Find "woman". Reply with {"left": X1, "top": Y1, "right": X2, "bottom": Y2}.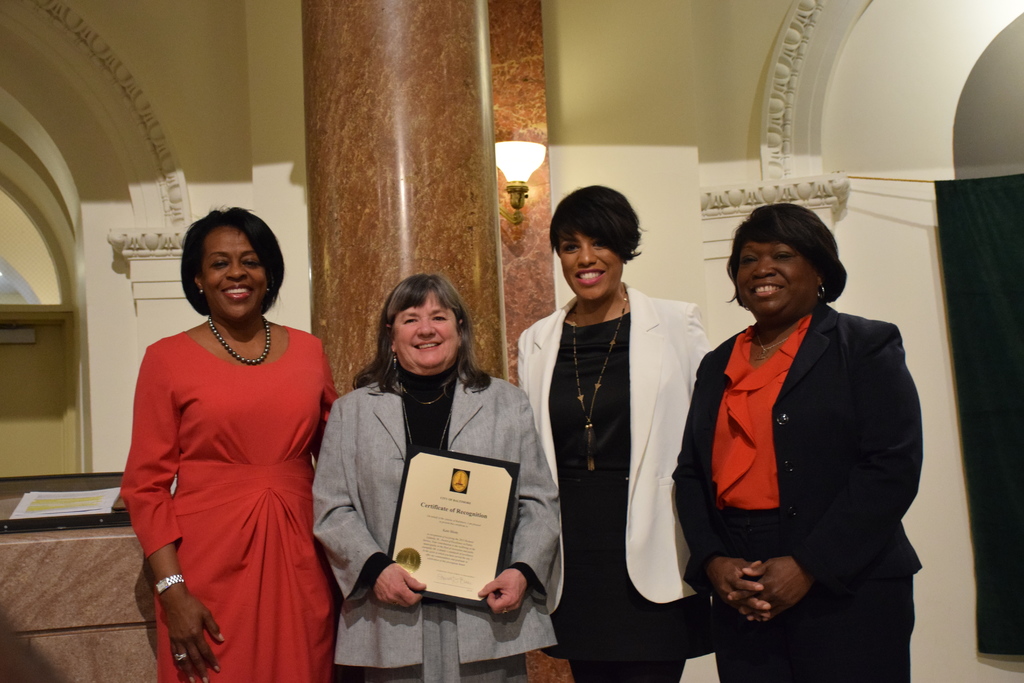
{"left": 512, "top": 181, "right": 713, "bottom": 682}.
